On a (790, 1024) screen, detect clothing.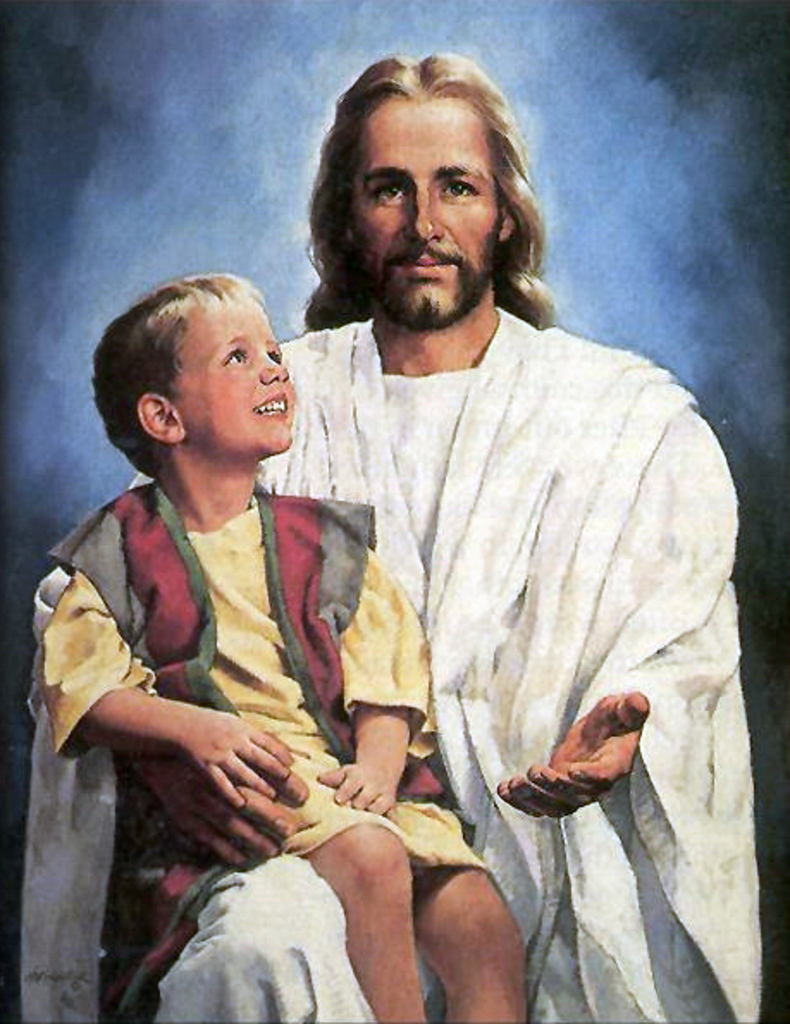
29/308/762/1009.
